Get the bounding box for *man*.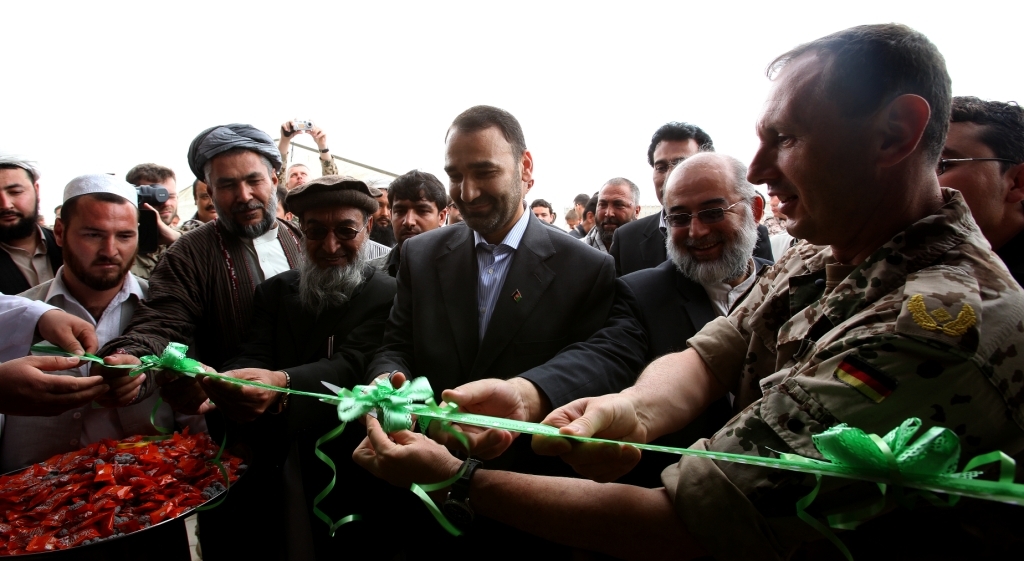
185,176,218,239.
